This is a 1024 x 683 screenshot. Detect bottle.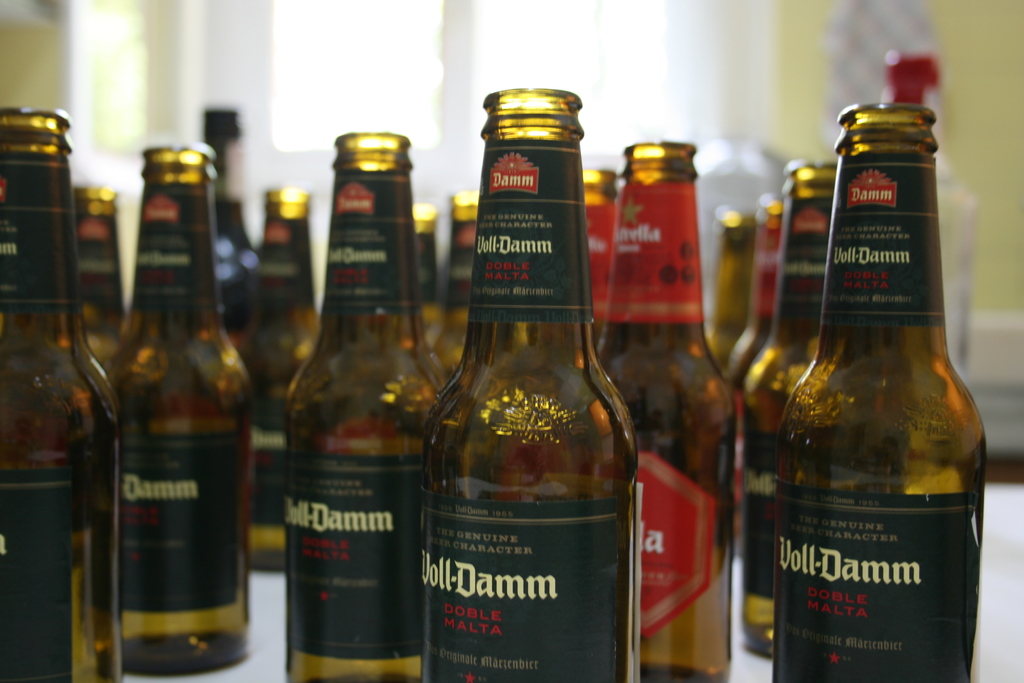
select_region(739, 161, 836, 664).
